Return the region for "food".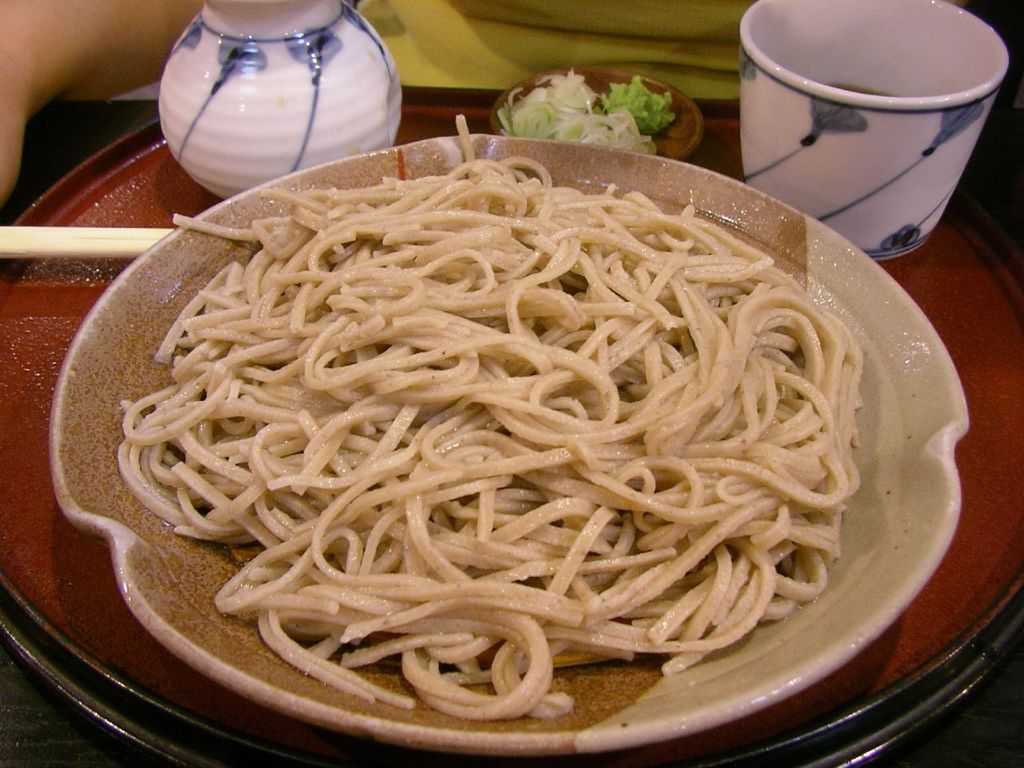
<bbox>94, 113, 953, 710</bbox>.
